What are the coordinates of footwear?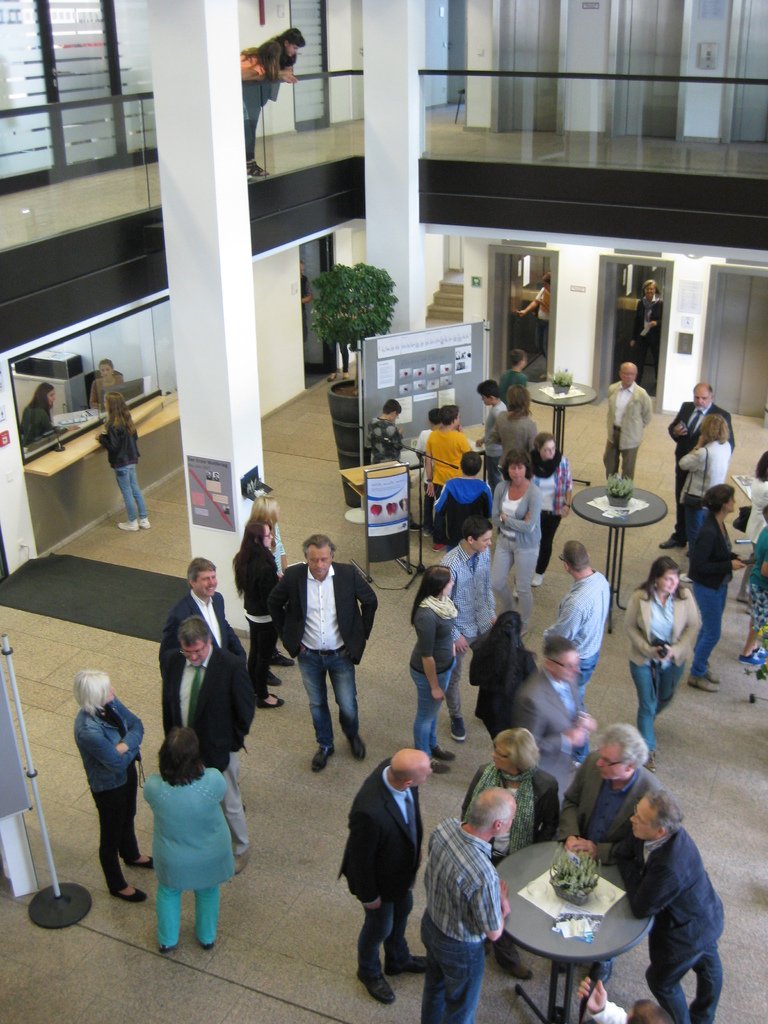
<bbox>499, 950, 534, 984</bbox>.
